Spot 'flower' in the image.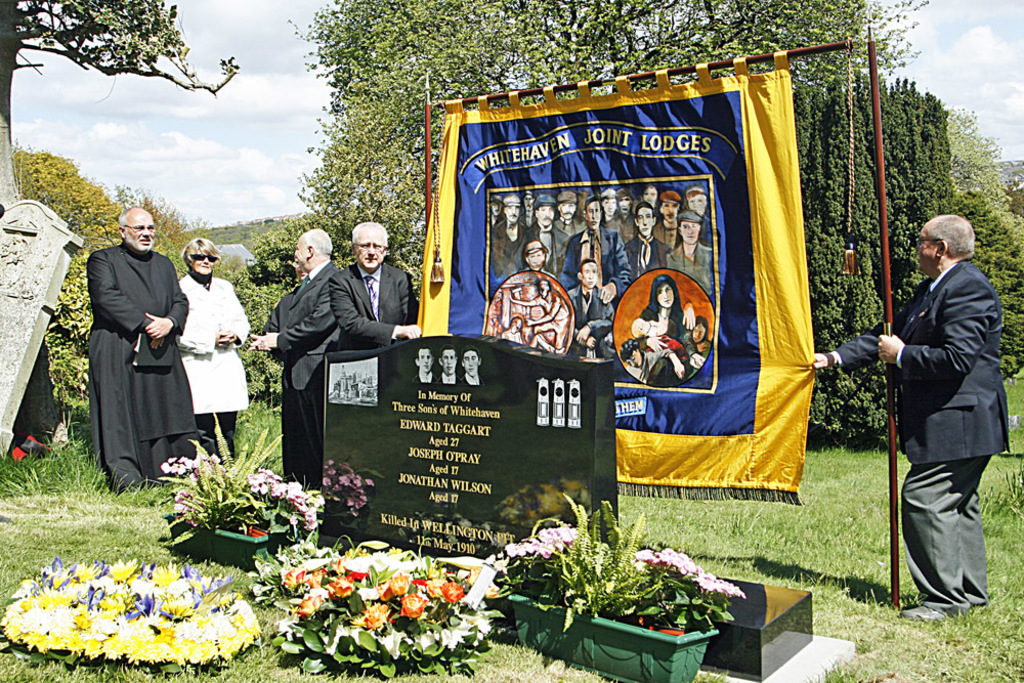
'flower' found at 332:557:341:578.
